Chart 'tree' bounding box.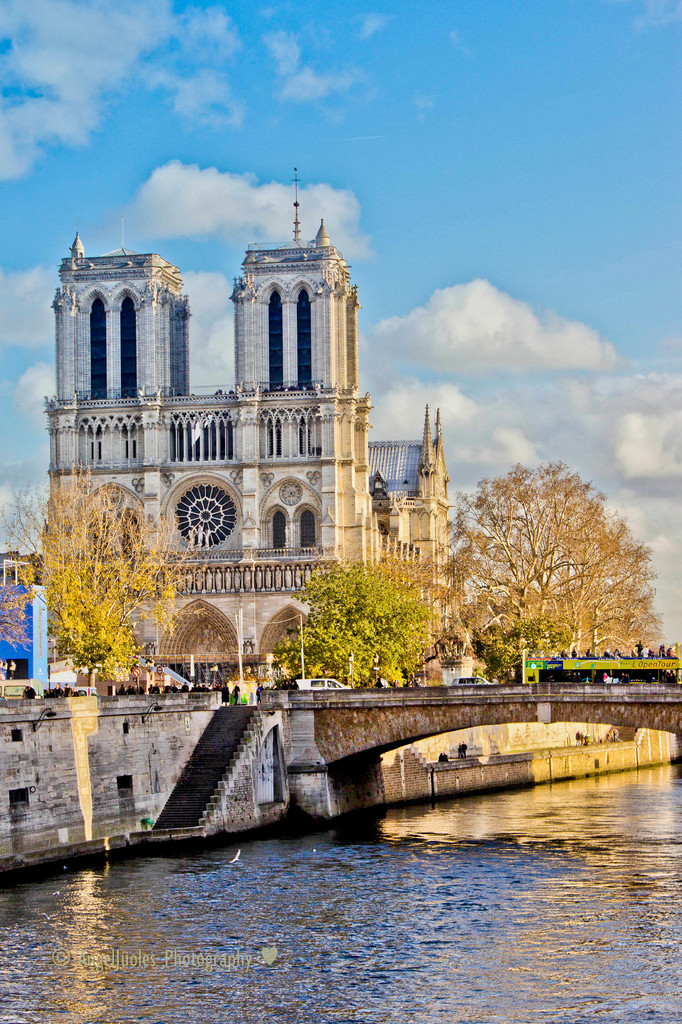
Charted: [x1=428, y1=447, x2=656, y2=665].
